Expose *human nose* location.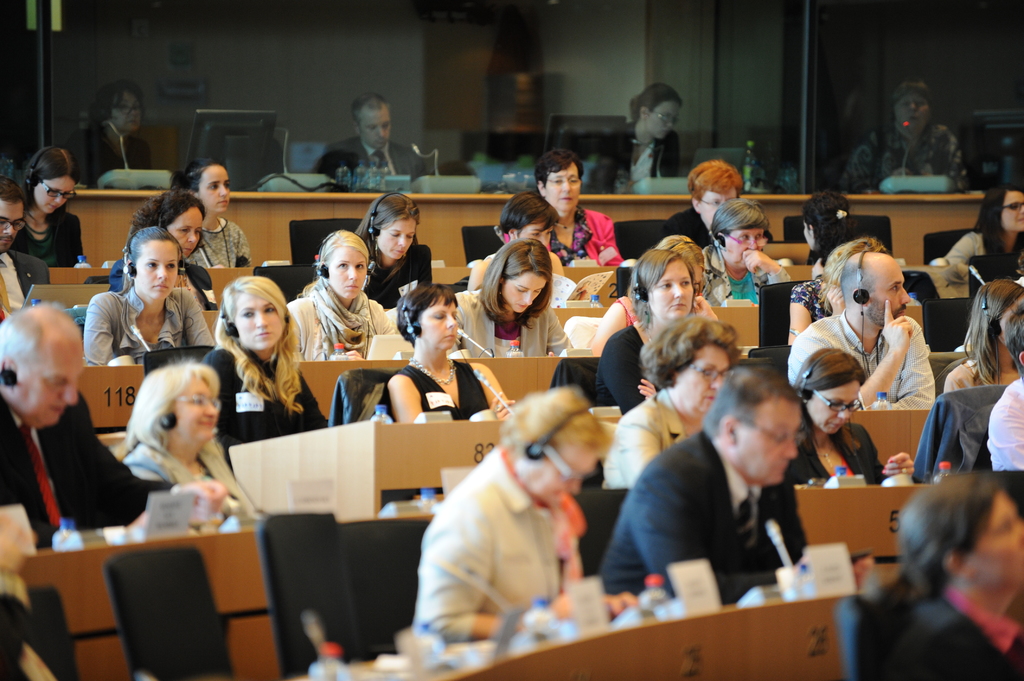
Exposed at bbox=(185, 230, 199, 250).
